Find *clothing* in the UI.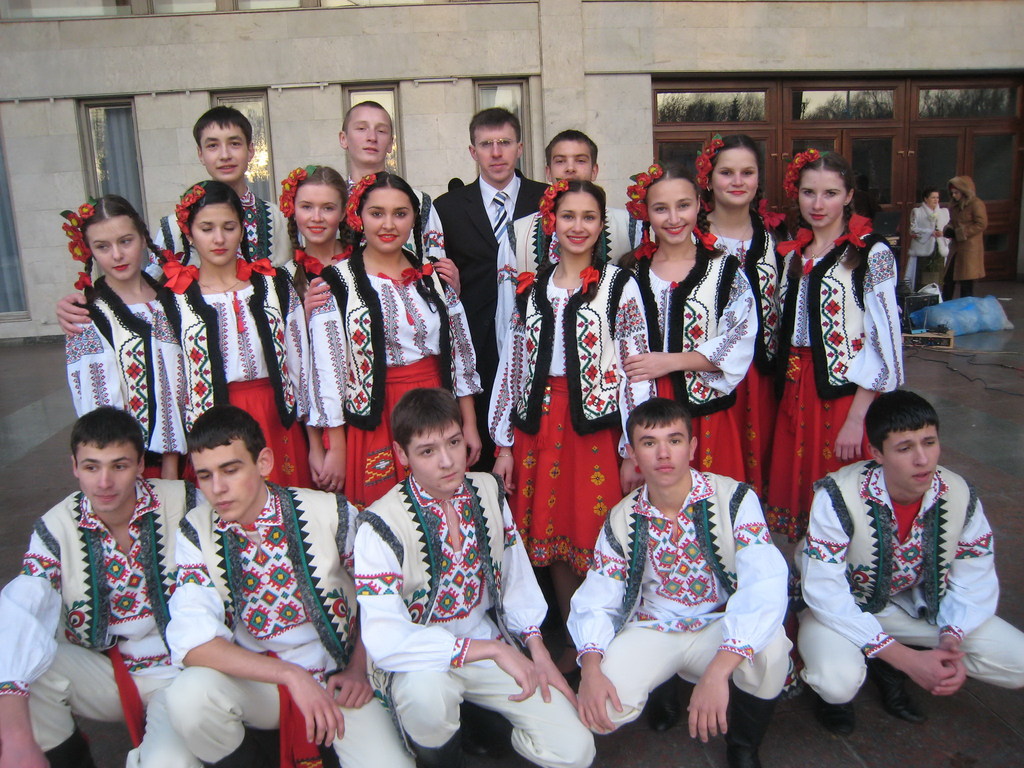
UI element at box(907, 201, 949, 285).
